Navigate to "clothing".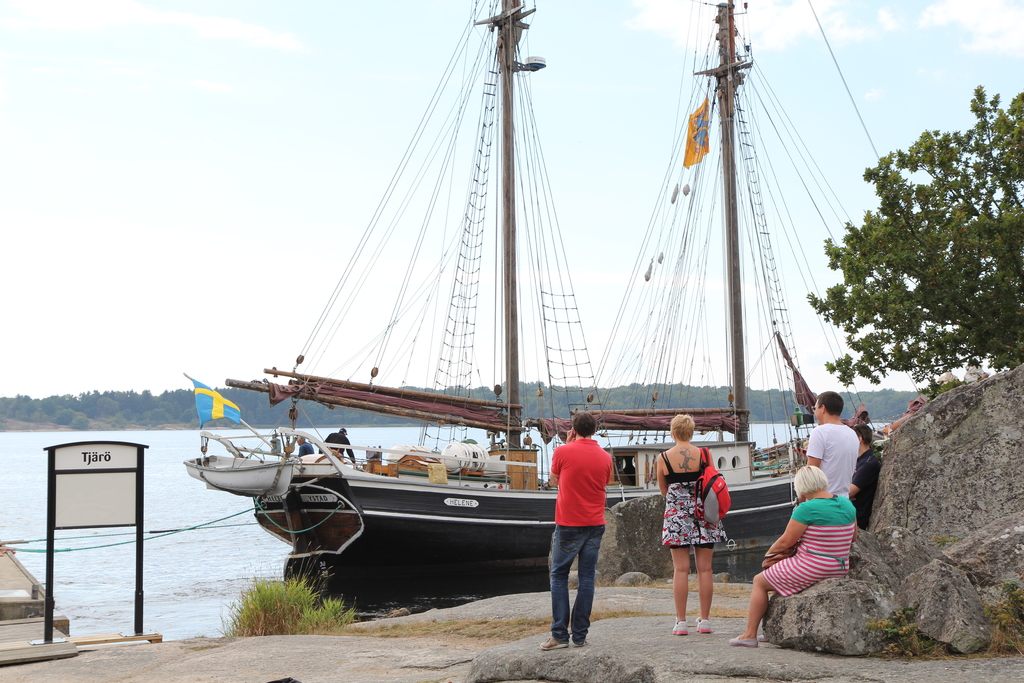
Navigation target: crop(656, 445, 728, 550).
